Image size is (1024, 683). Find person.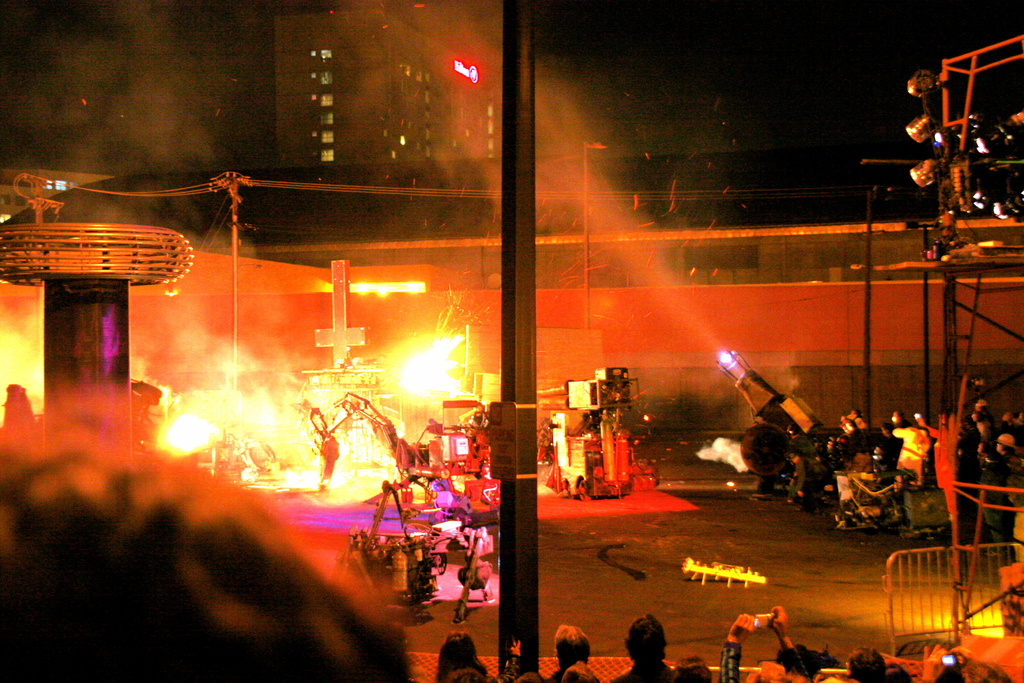
561 664 604 682.
